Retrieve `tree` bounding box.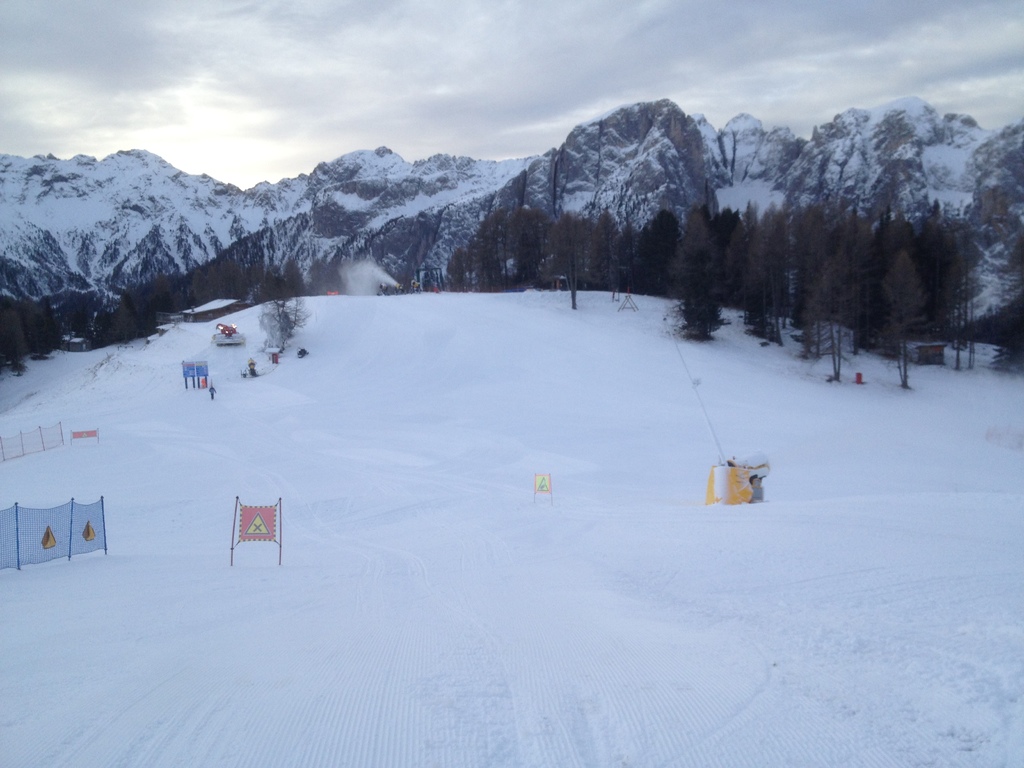
Bounding box: [left=970, top=300, right=1023, bottom=372].
